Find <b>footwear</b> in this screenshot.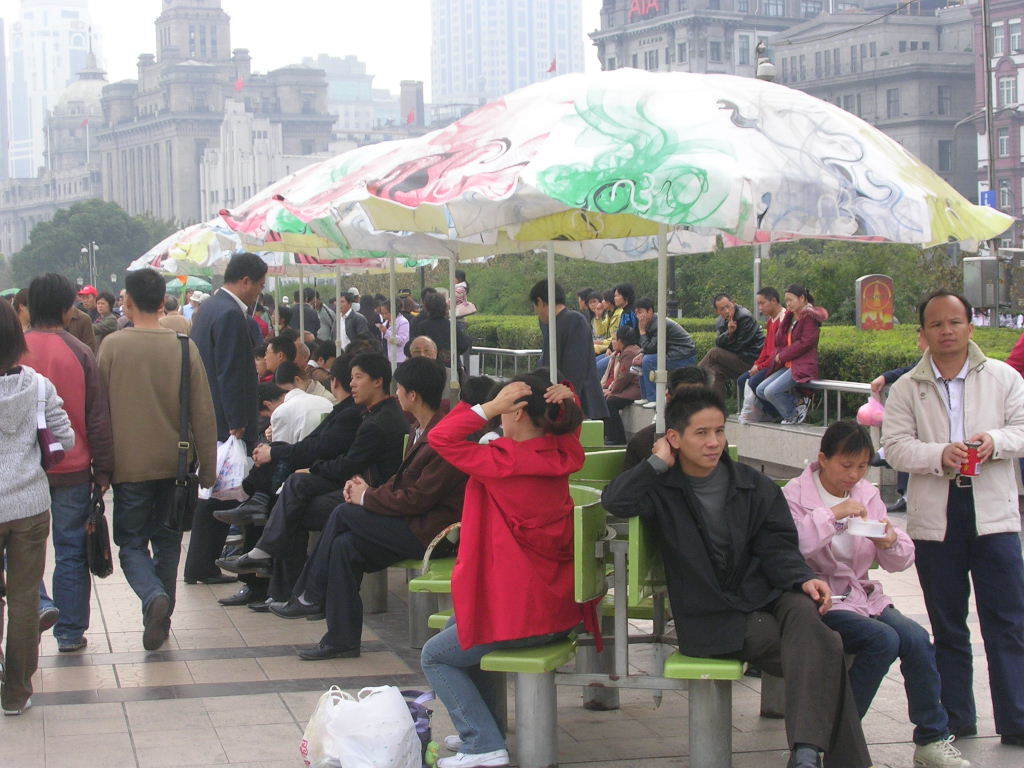
The bounding box for <b>footwear</b> is detection(217, 583, 260, 605).
